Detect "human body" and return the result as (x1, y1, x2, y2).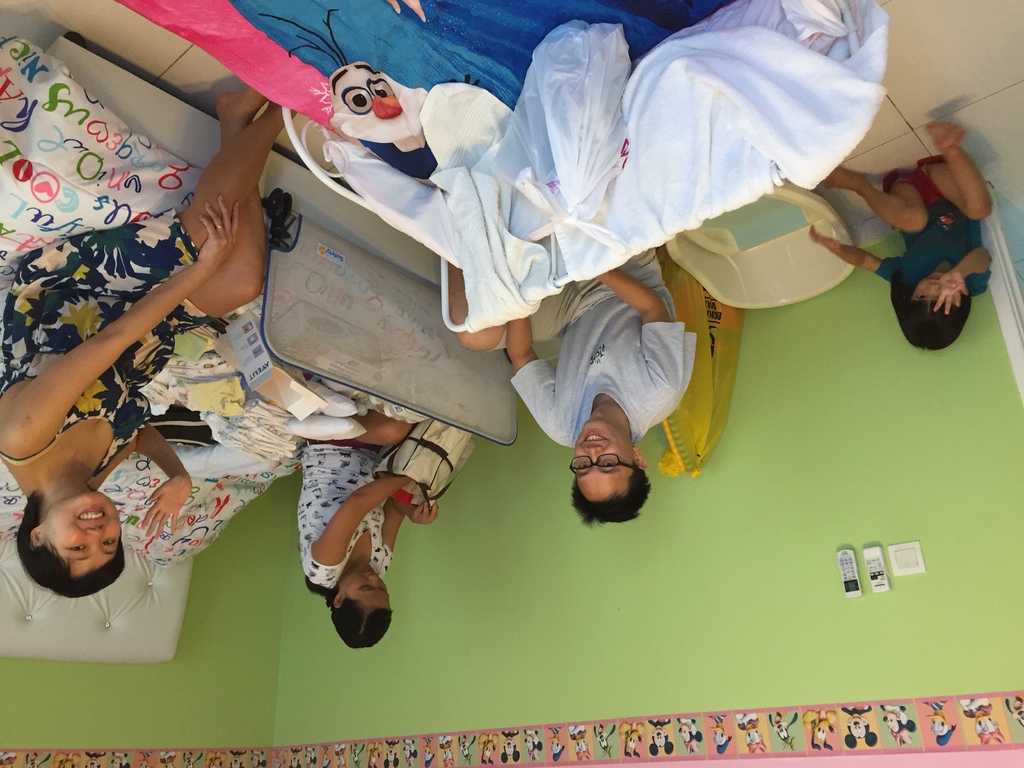
(810, 123, 991, 353).
